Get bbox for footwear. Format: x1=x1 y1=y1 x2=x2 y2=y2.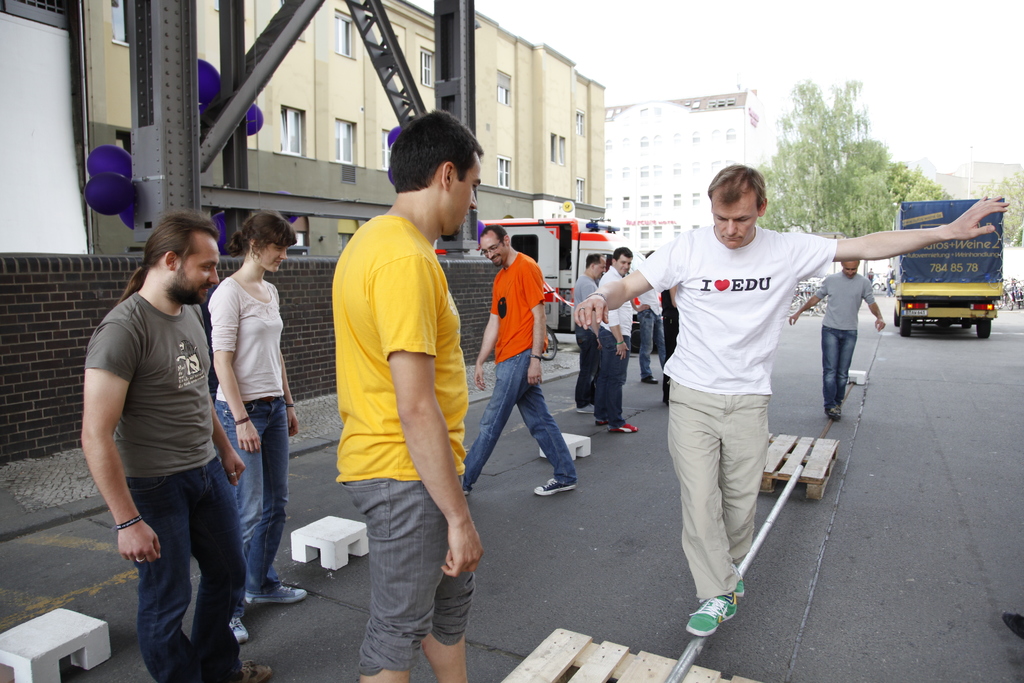
x1=823 y1=406 x2=844 y2=421.
